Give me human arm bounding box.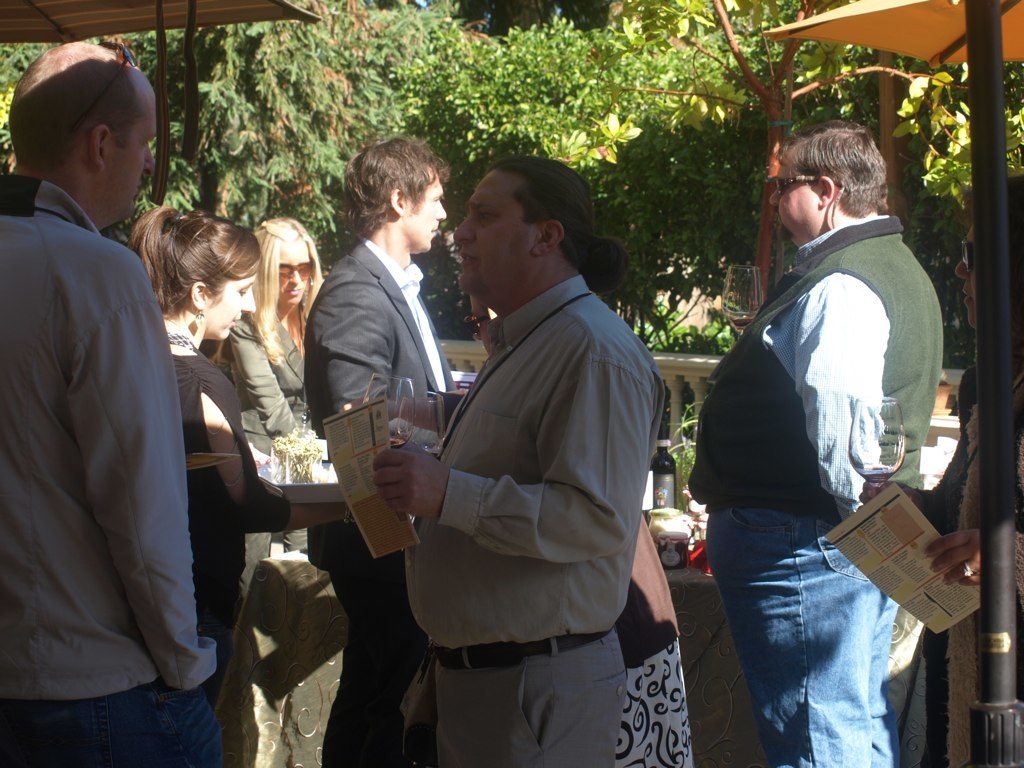
rect(790, 274, 890, 528).
